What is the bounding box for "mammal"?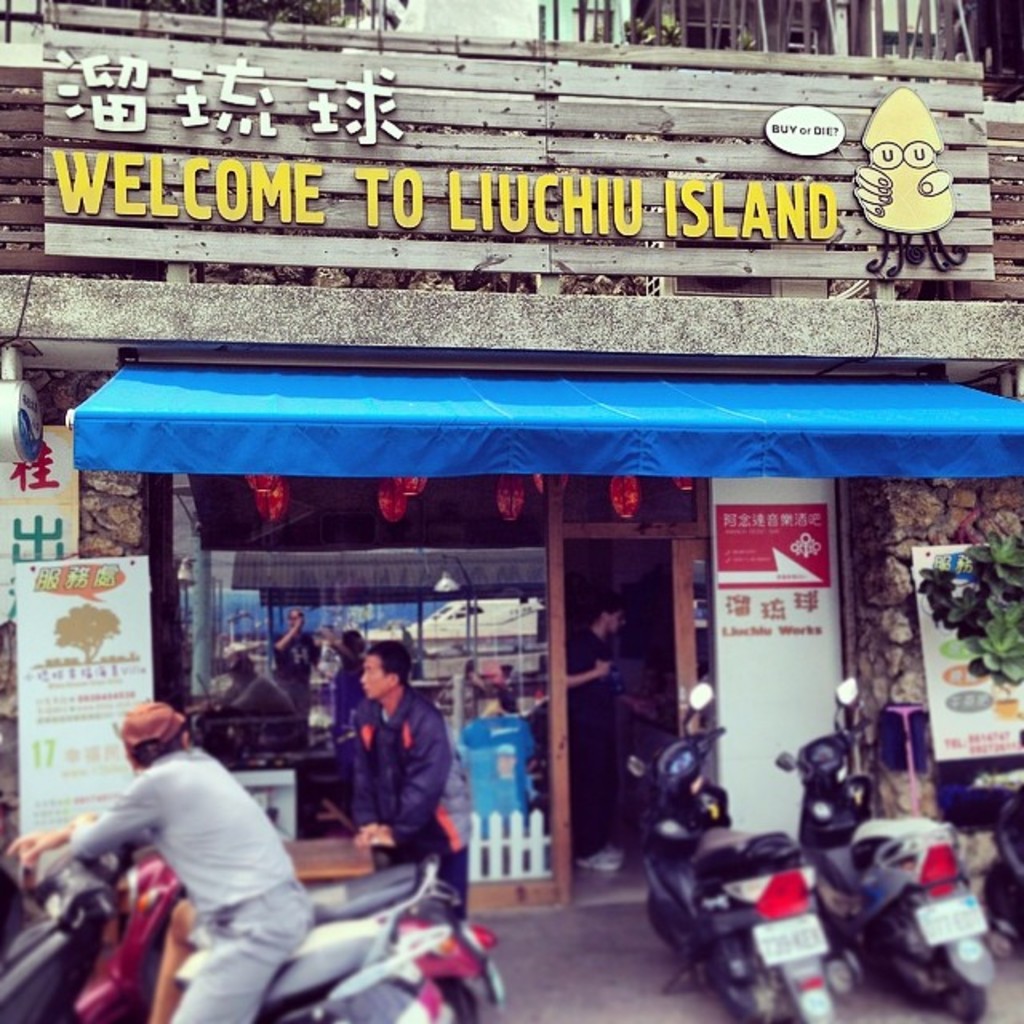
(349, 637, 466, 918).
